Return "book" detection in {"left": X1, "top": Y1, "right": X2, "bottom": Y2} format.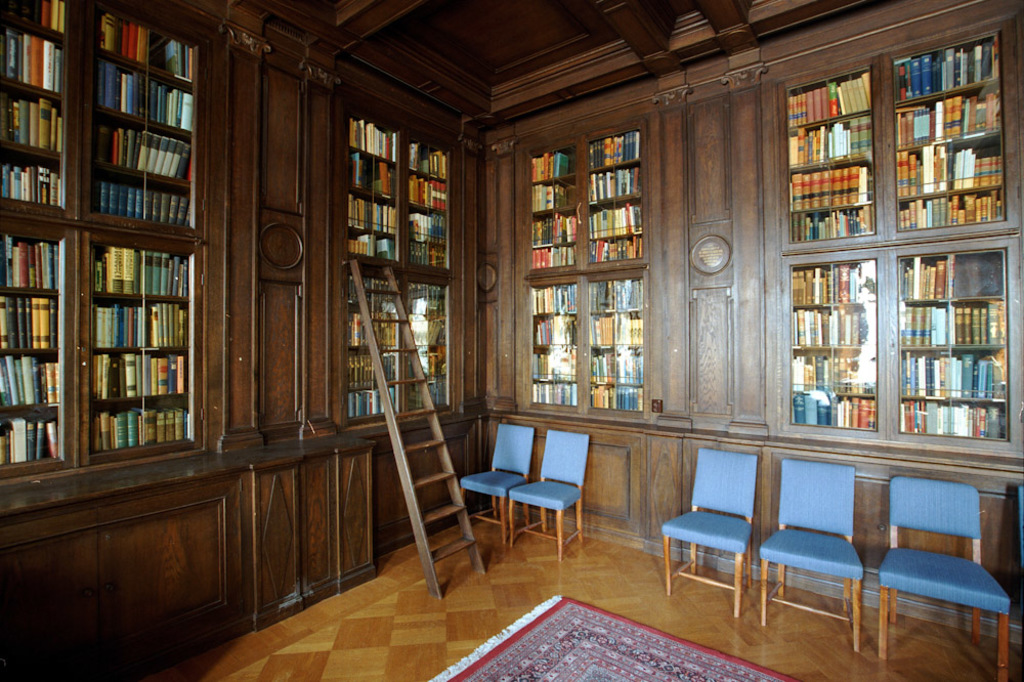
{"left": 958, "top": 352, "right": 983, "bottom": 400}.
